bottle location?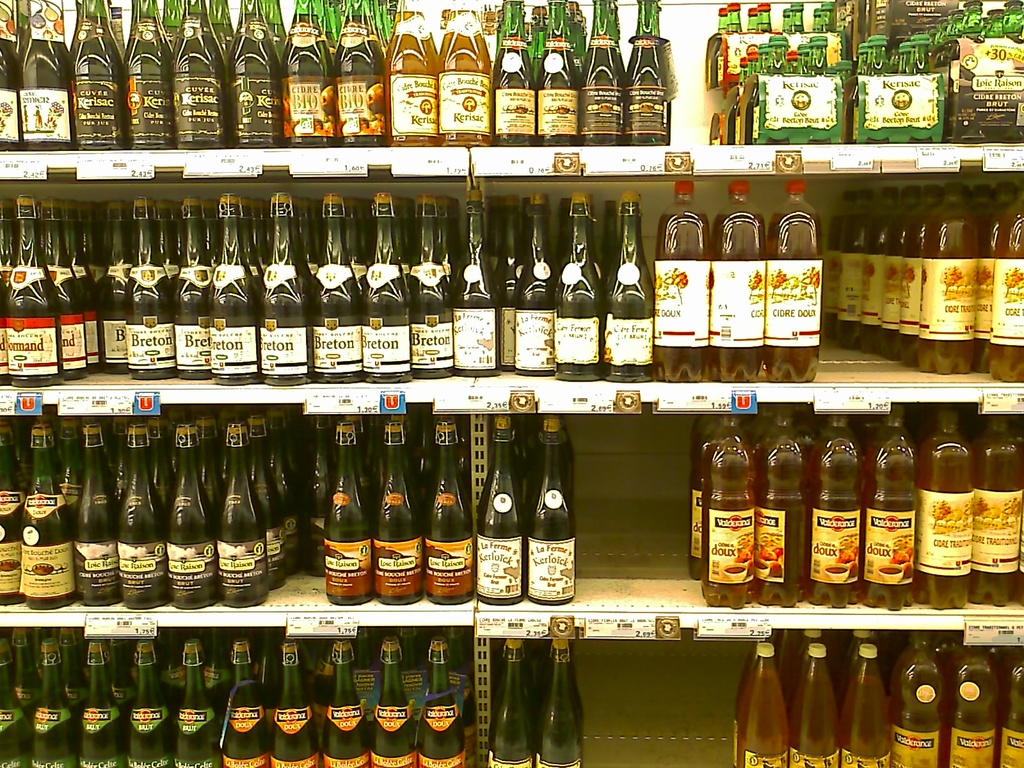
region(525, 415, 577, 606)
